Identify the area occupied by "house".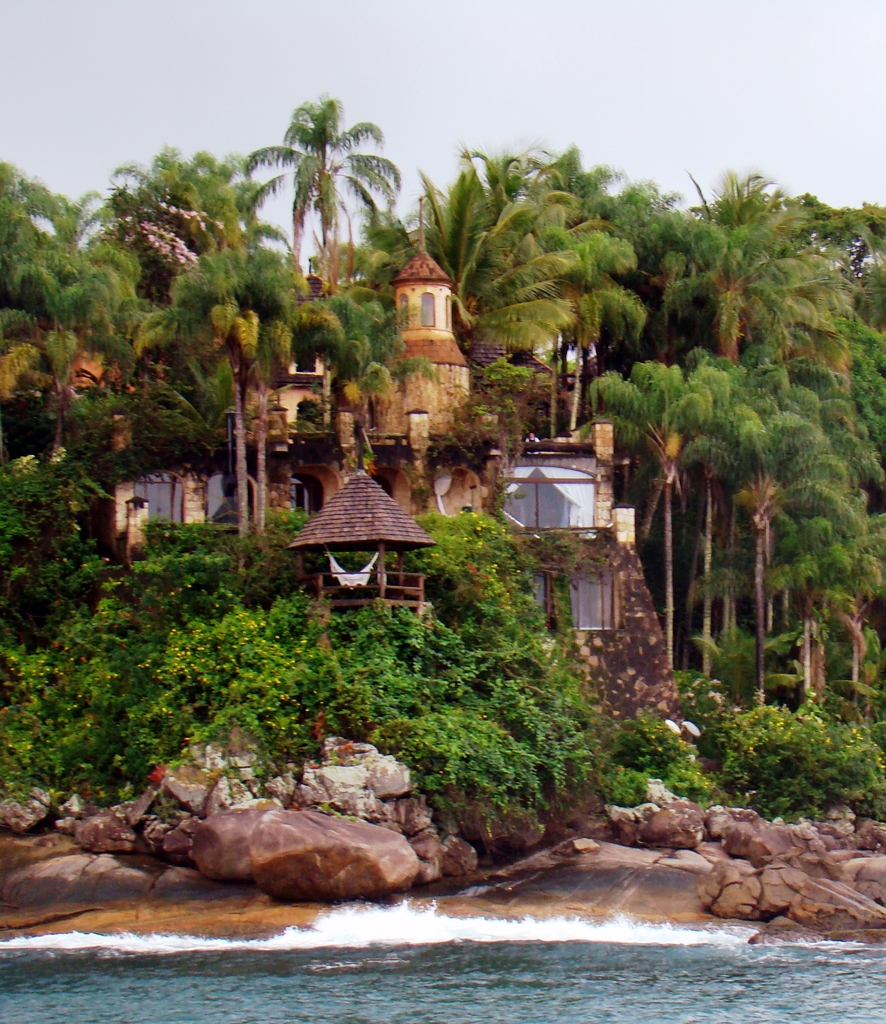
Area: (x1=113, y1=244, x2=625, y2=654).
